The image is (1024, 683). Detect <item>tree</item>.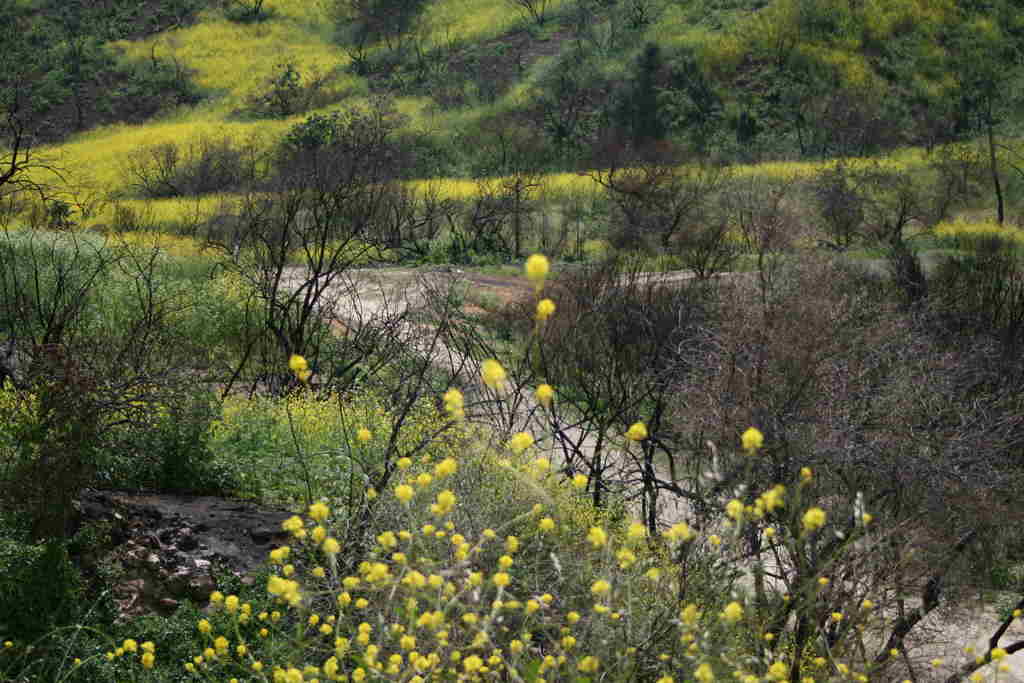
Detection: x1=186 y1=103 x2=428 y2=388.
